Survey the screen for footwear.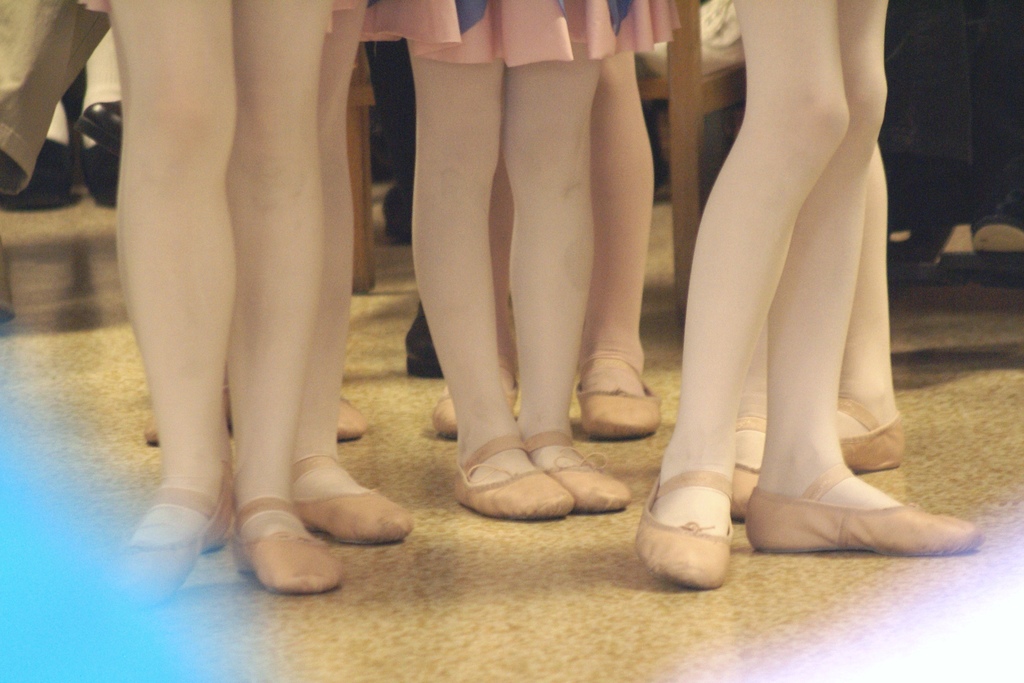
Survey found: left=501, top=356, right=518, bottom=416.
